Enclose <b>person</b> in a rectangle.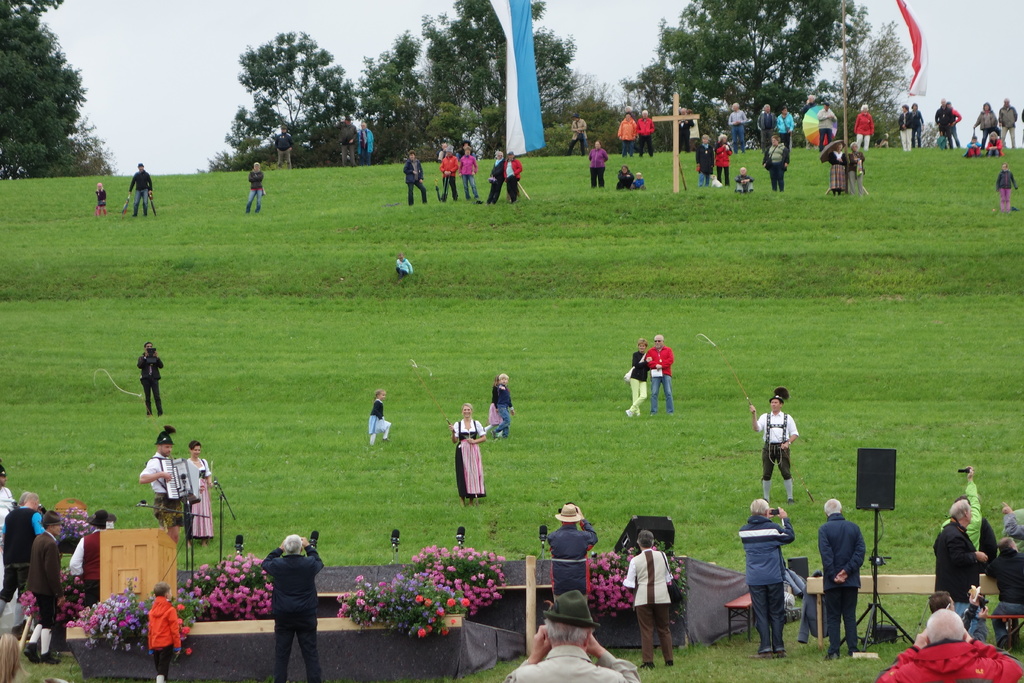
(838, 142, 876, 194).
